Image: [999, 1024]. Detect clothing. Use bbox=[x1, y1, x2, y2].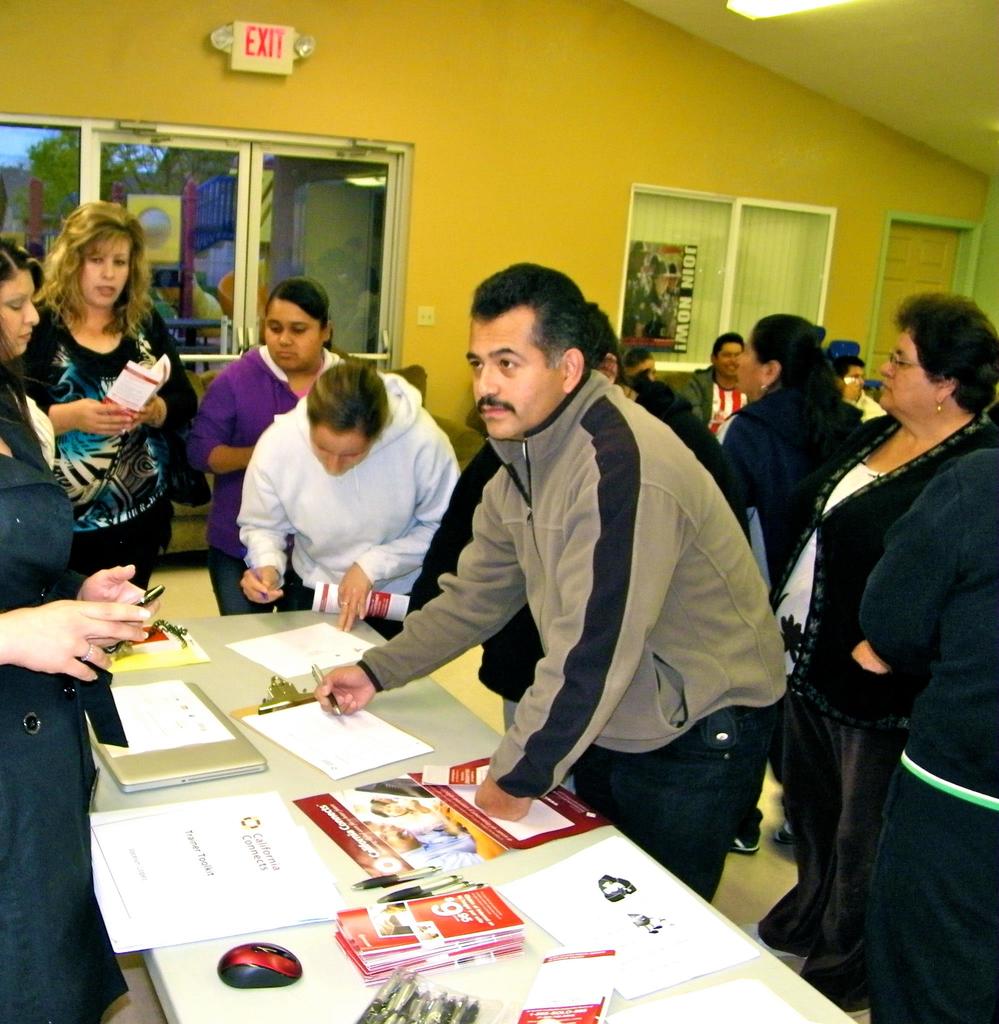
bbox=[822, 461, 998, 827].
